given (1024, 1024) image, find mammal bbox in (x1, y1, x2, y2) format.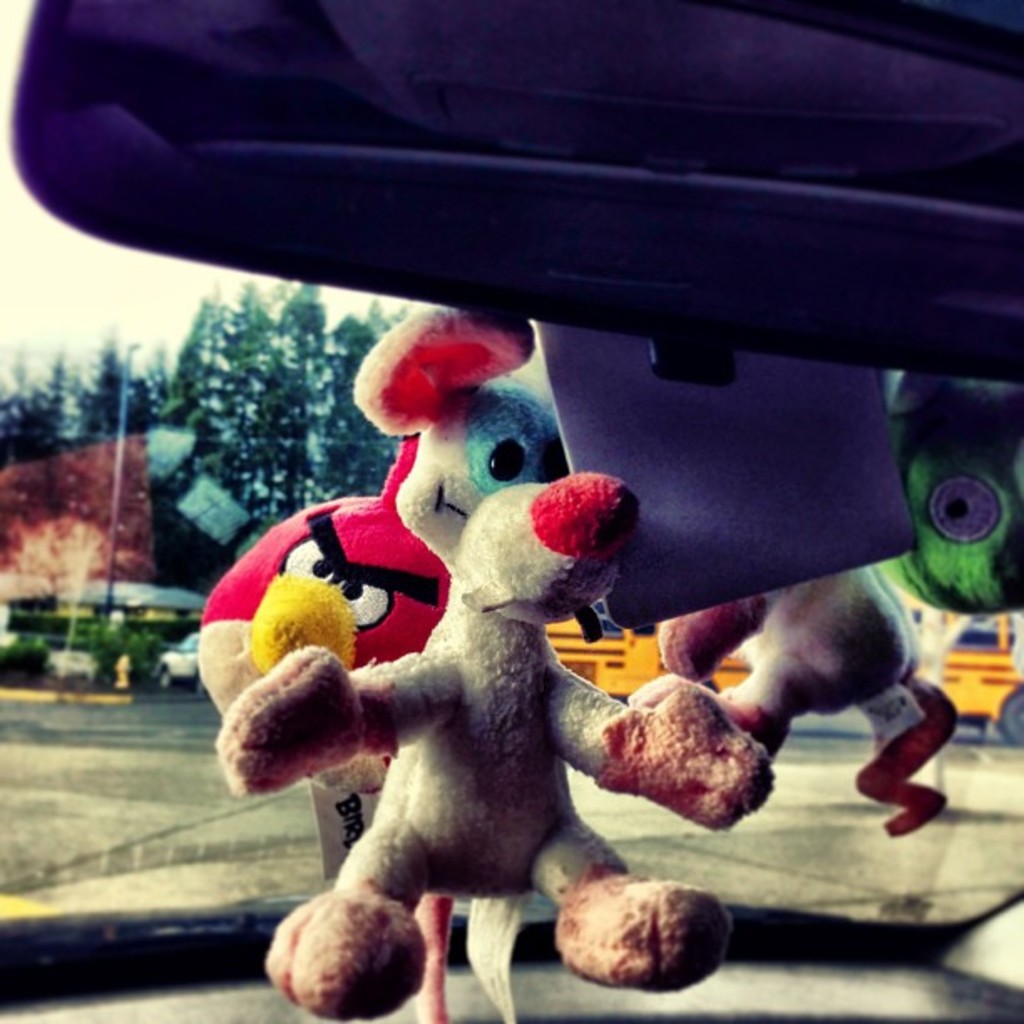
(644, 510, 980, 862).
